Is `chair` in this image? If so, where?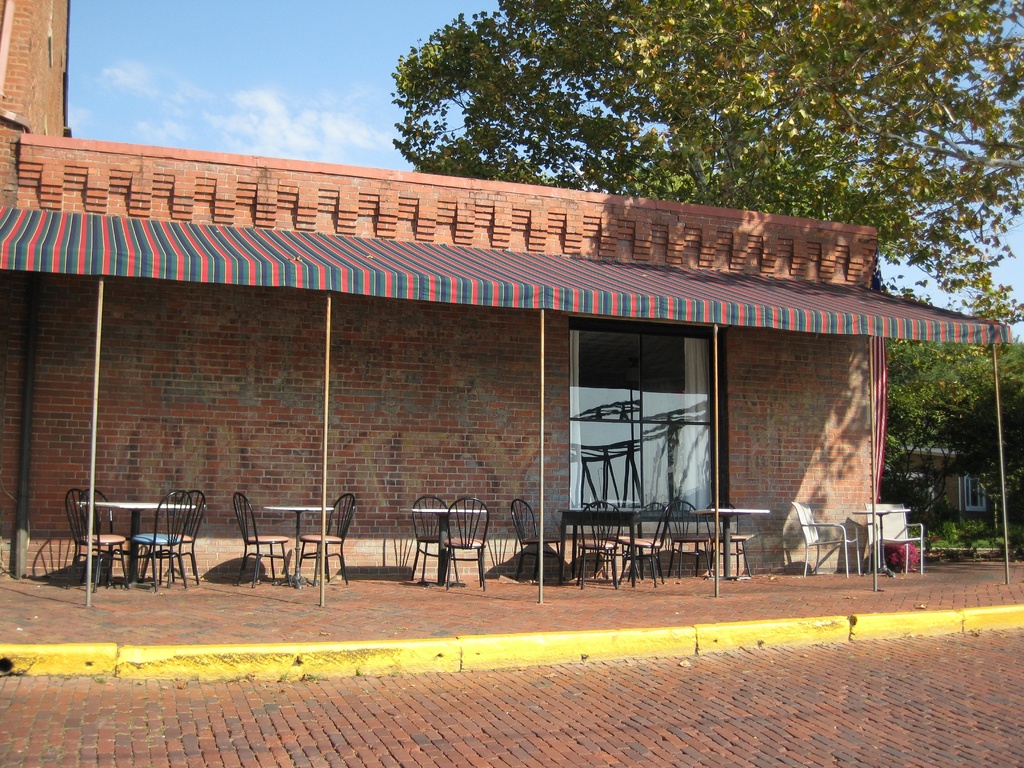
Yes, at bbox=[701, 502, 751, 576].
